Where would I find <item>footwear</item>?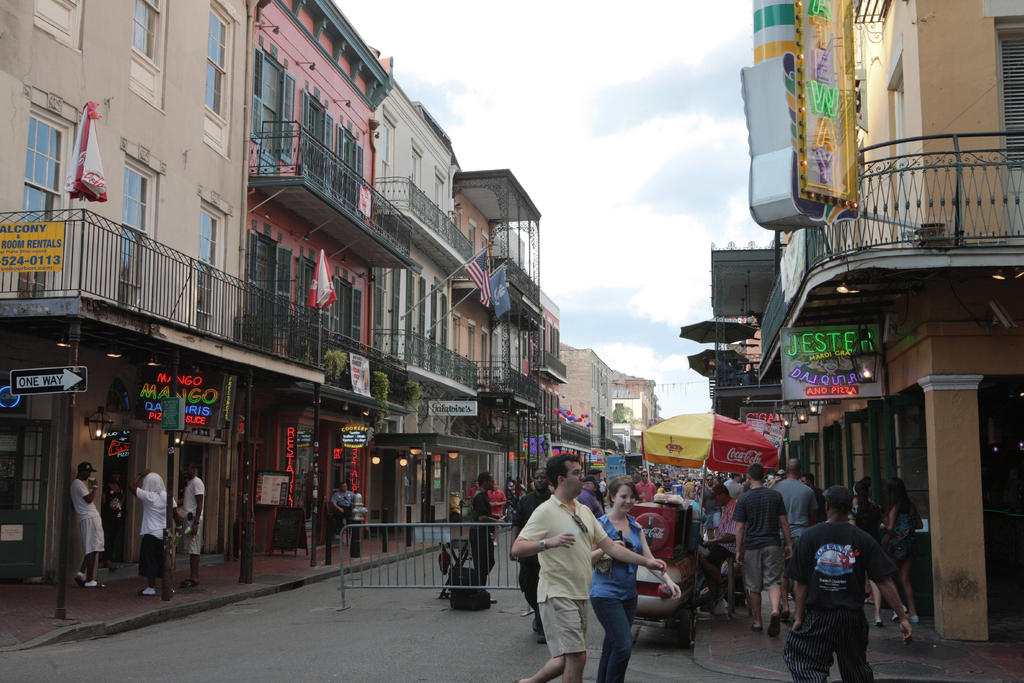
At [902, 604, 907, 613].
